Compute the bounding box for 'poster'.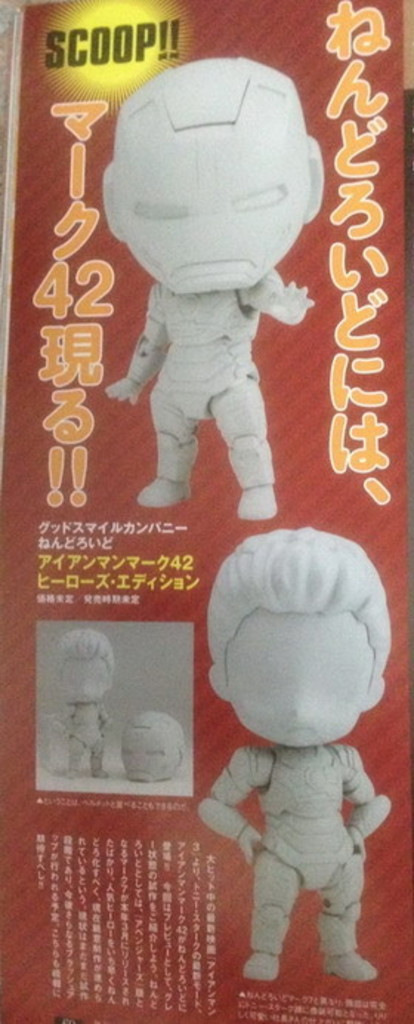
{"x1": 0, "y1": 0, "x2": 413, "y2": 1023}.
